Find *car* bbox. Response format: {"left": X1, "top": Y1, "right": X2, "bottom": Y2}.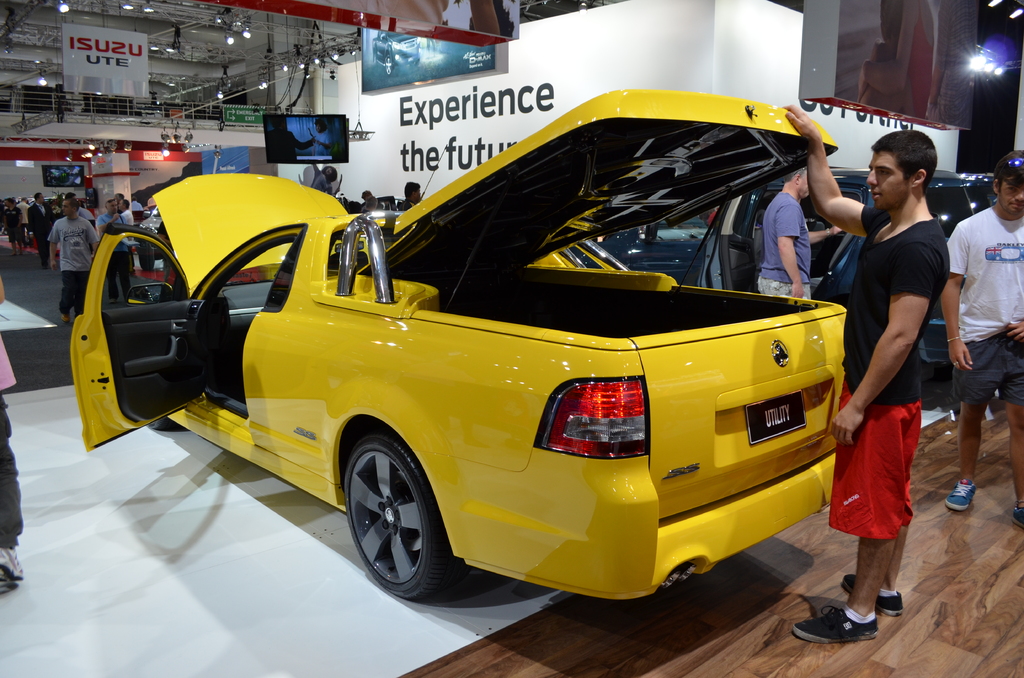
{"left": 584, "top": 205, "right": 712, "bottom": 287}.
